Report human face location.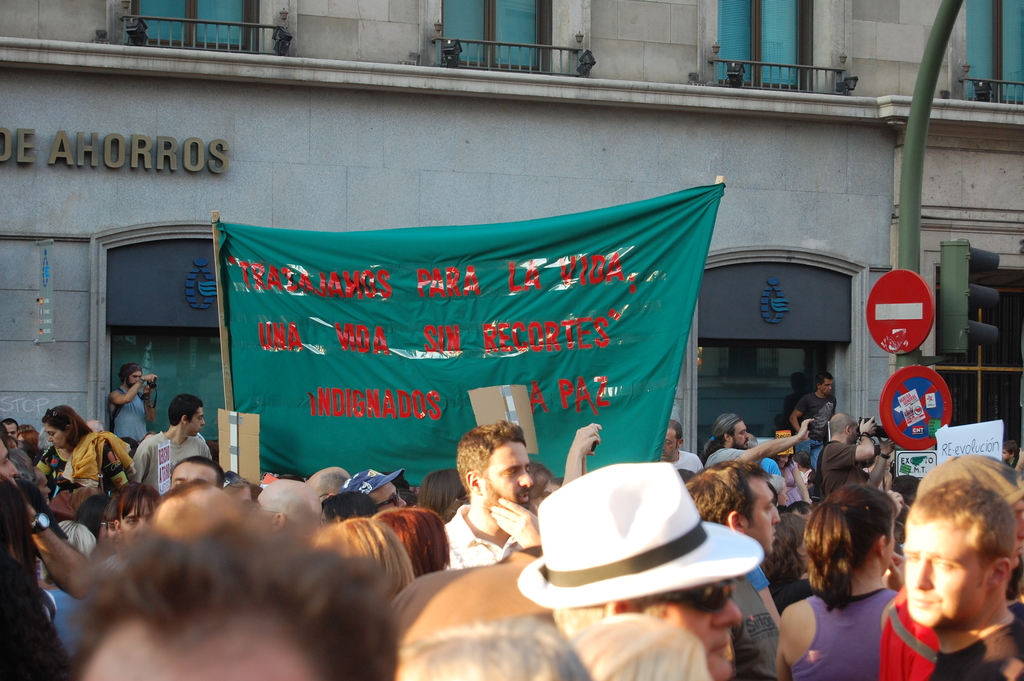
Report: pyautogui.locateOnScreen(127, 373, 141, 387).
